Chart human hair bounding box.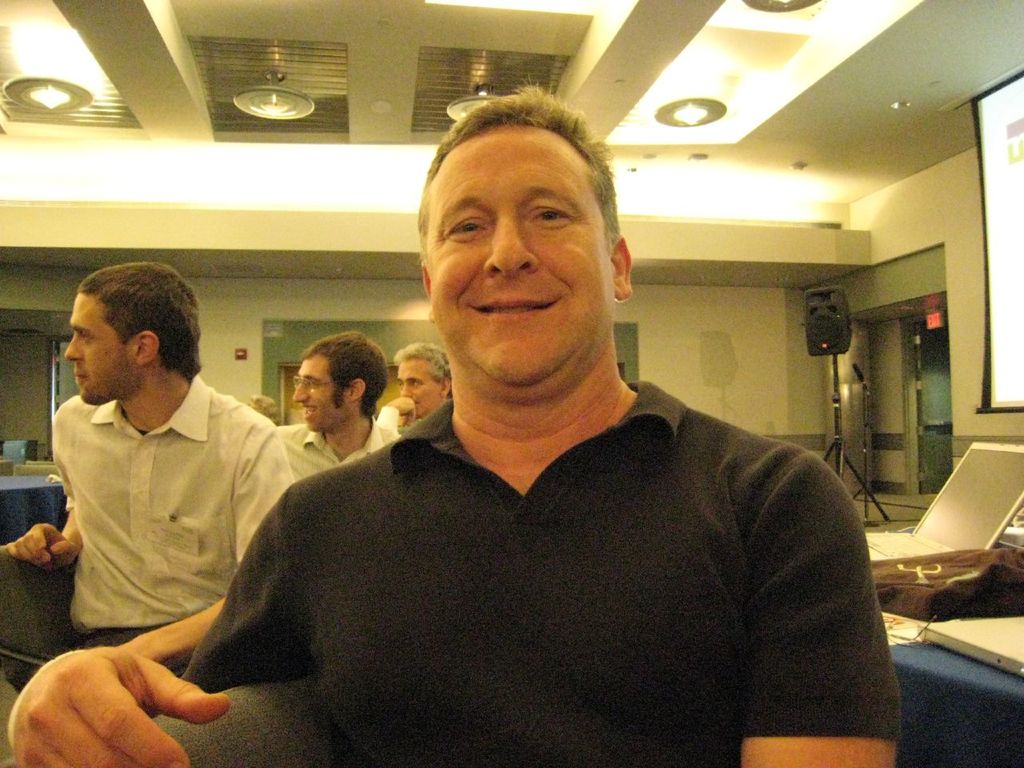
Charted: x1=387, y1=341, x2=447, y2=383.
